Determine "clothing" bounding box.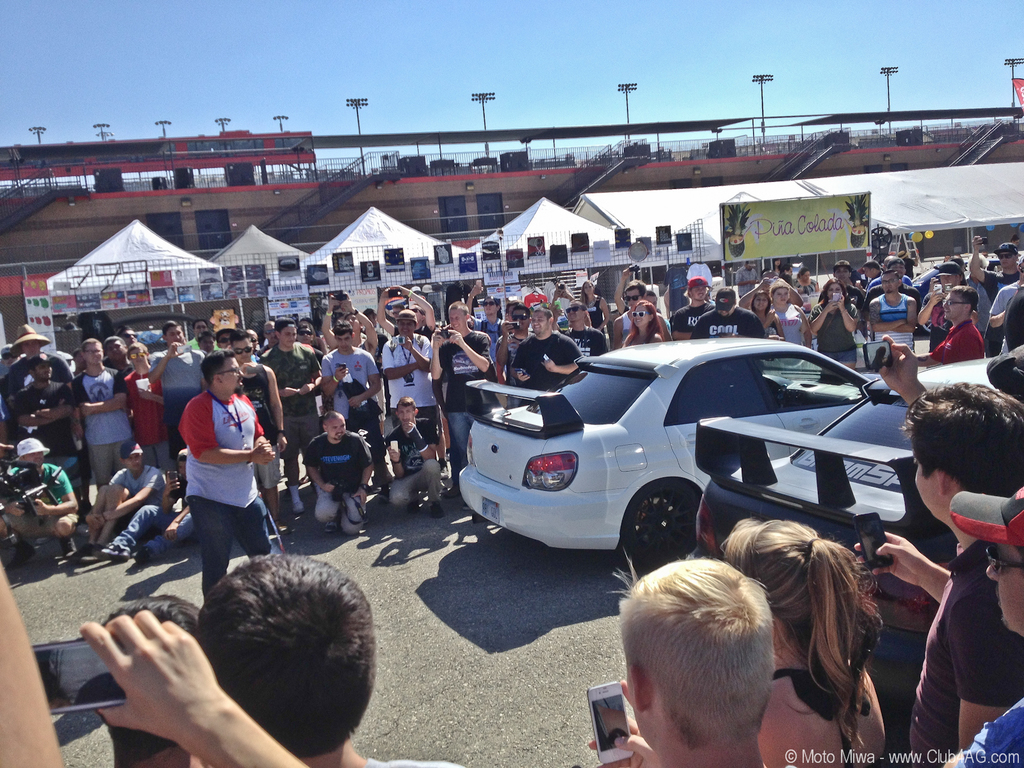
Determined: region(301, 430, 372, 531).
